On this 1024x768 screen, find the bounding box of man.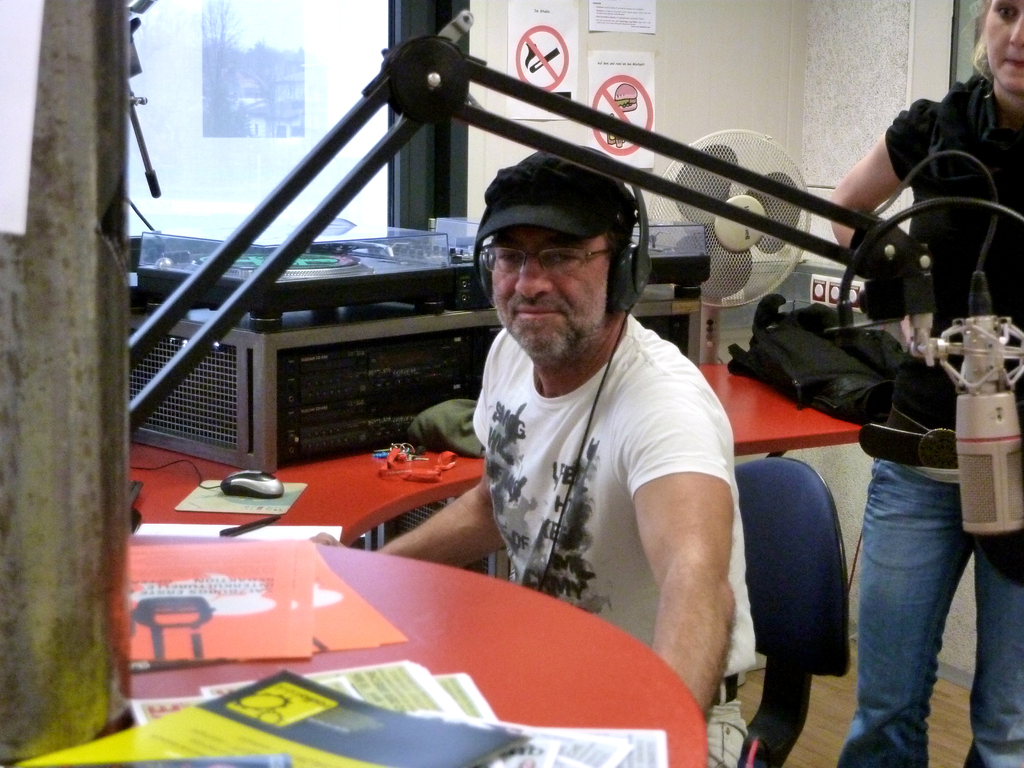
Bounding box: 312,111,822,711.
